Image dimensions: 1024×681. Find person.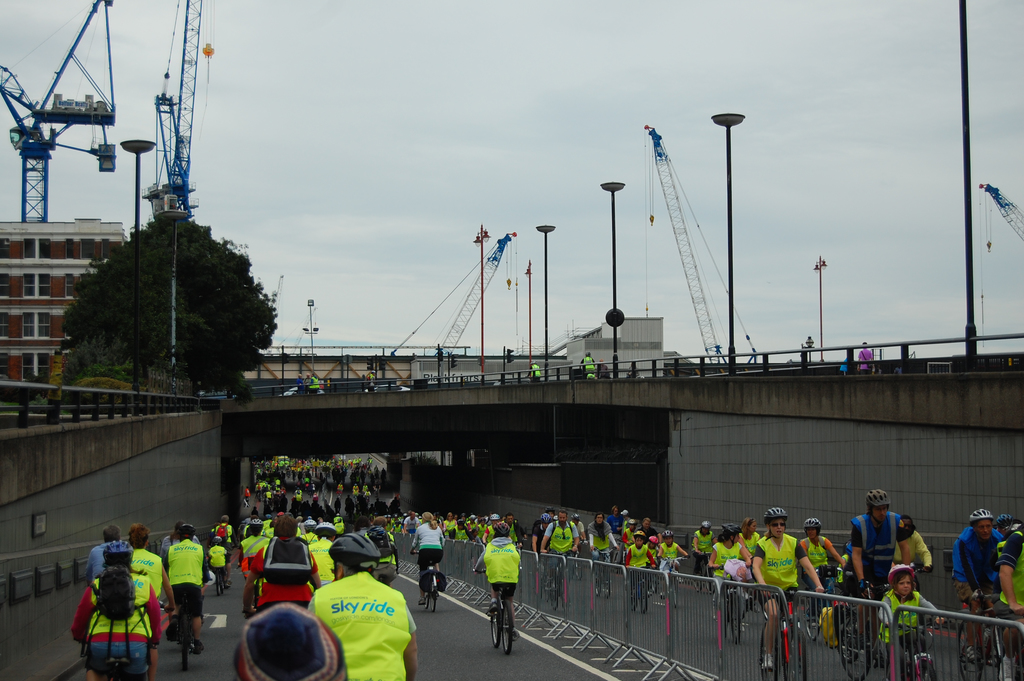
951 505 1007 664.
